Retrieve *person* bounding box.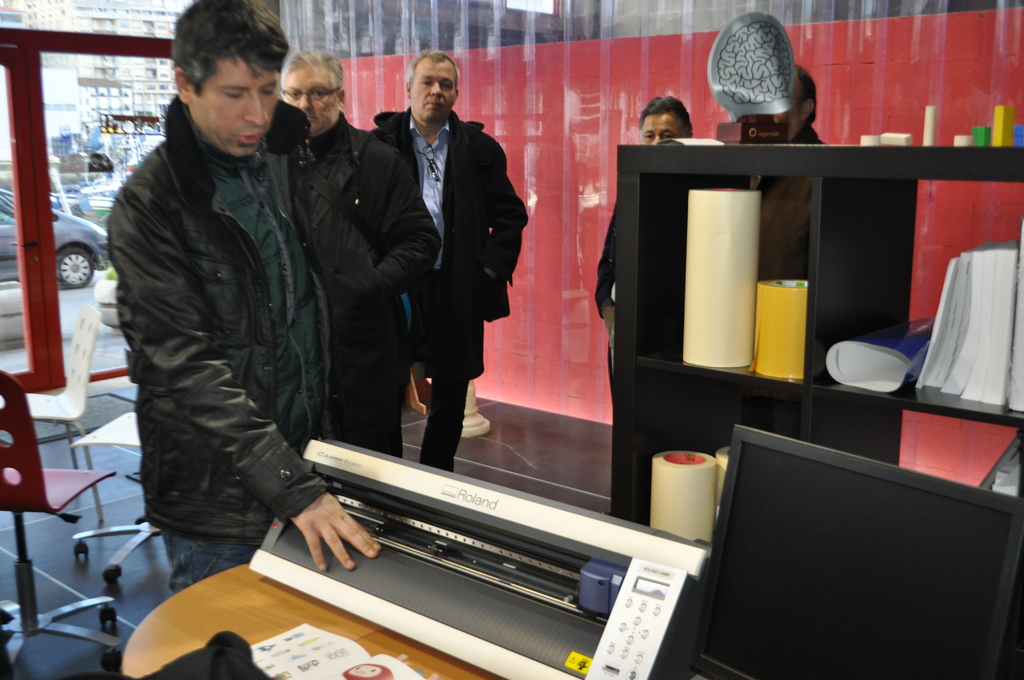
Bounding box: (593,96,692,409).
